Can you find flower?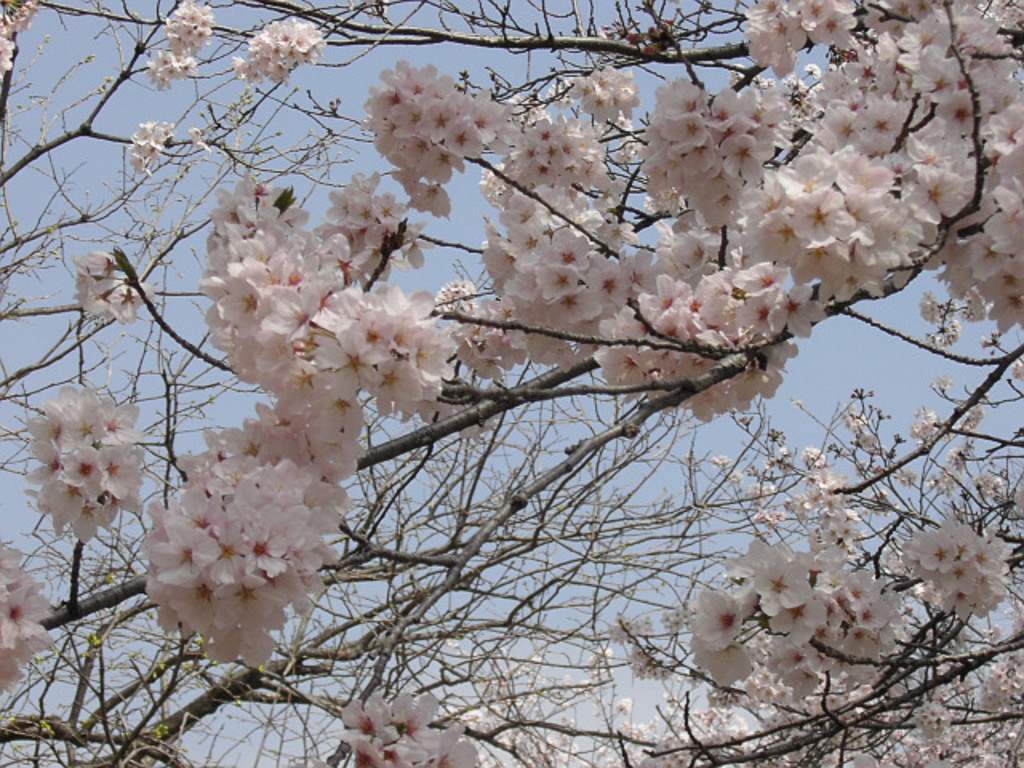
Yes, bounding box: x1=141, y1=458, x2=334, y2=678.
